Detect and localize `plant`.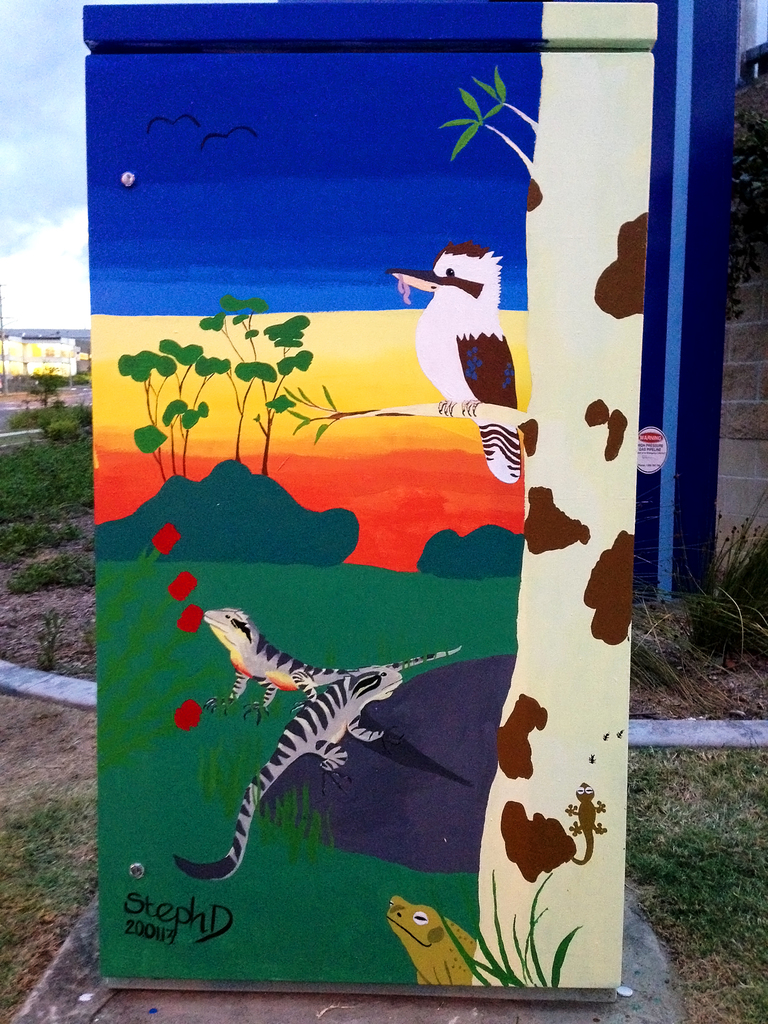
Localized at (left=434, top=865, right=579, bottom=986).
